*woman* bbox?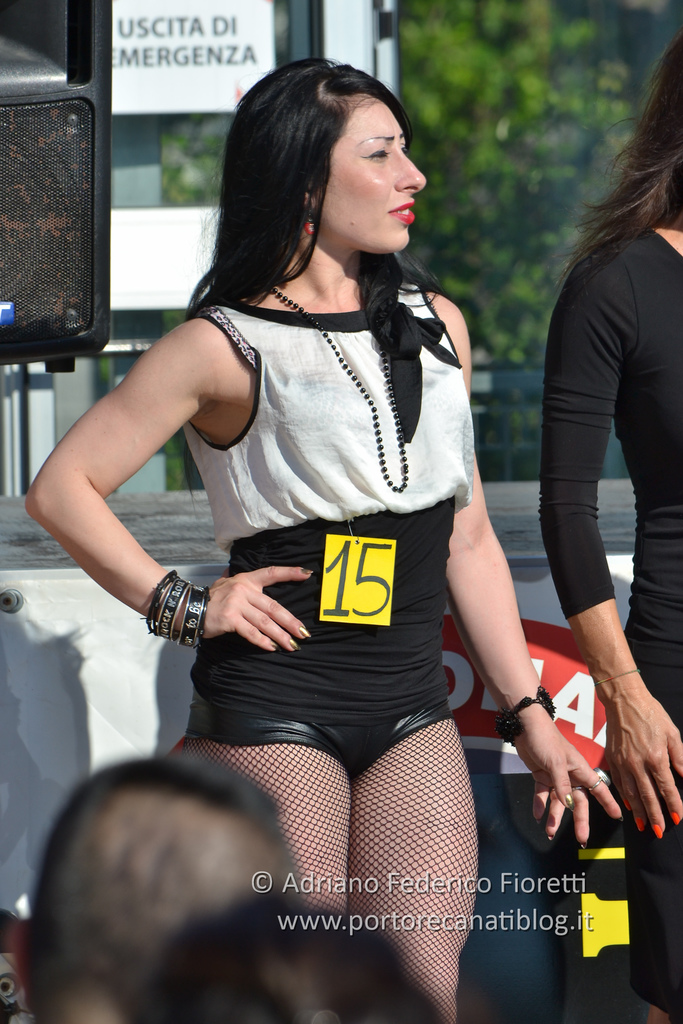
bbox=[85, 76, 531, 988]
